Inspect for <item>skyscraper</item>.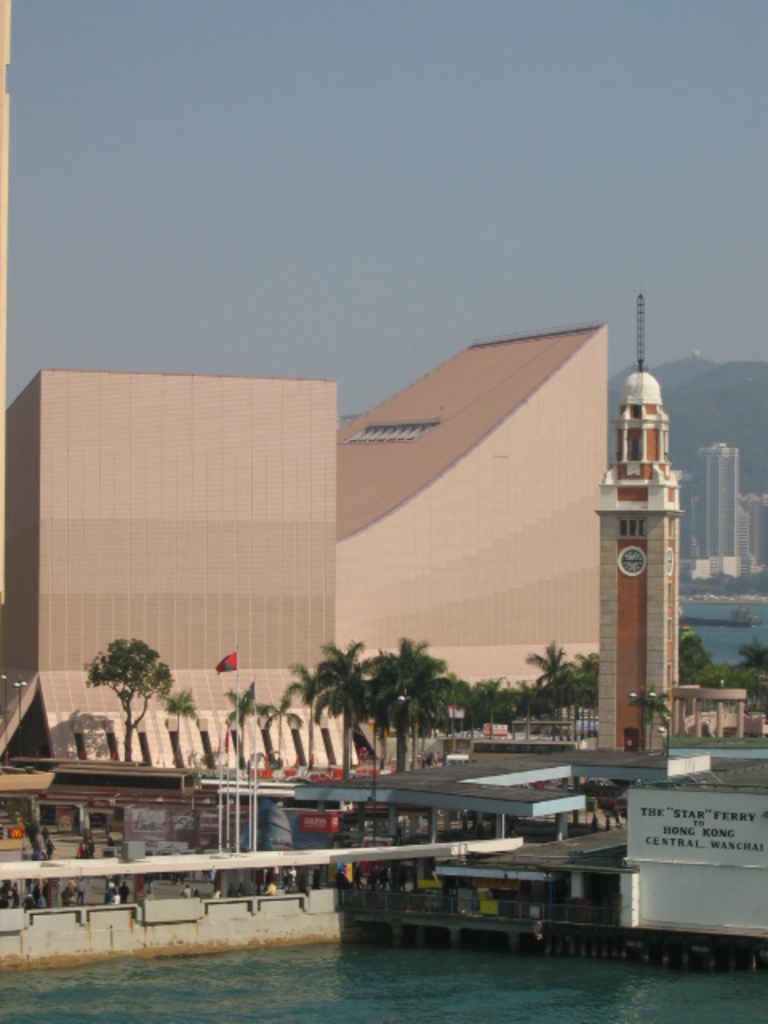
Inspection: 597:298:685:738.
